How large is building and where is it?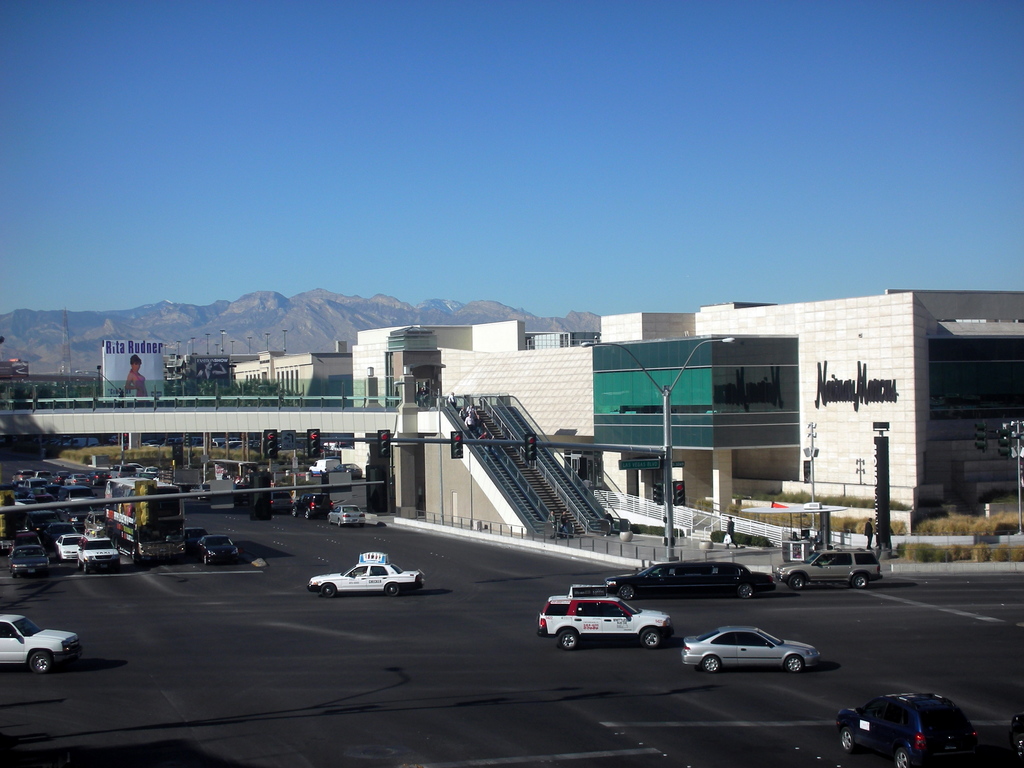
Bounding box: 275:346:360:393.
